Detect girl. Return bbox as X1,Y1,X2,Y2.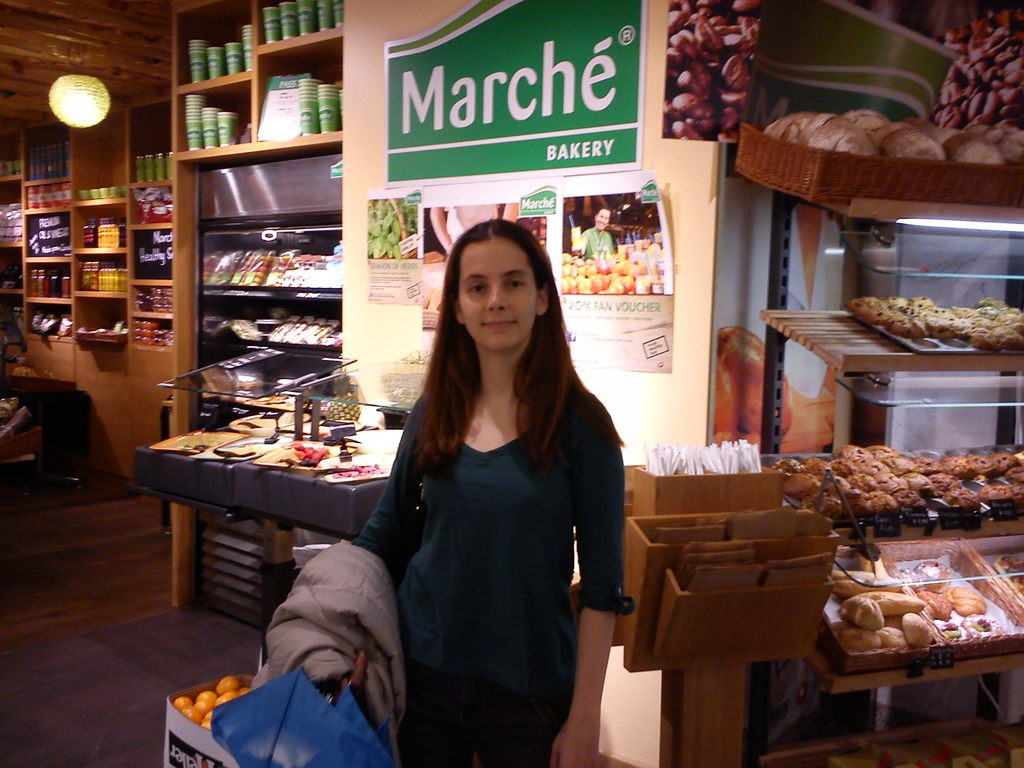
353,220,637,767.
